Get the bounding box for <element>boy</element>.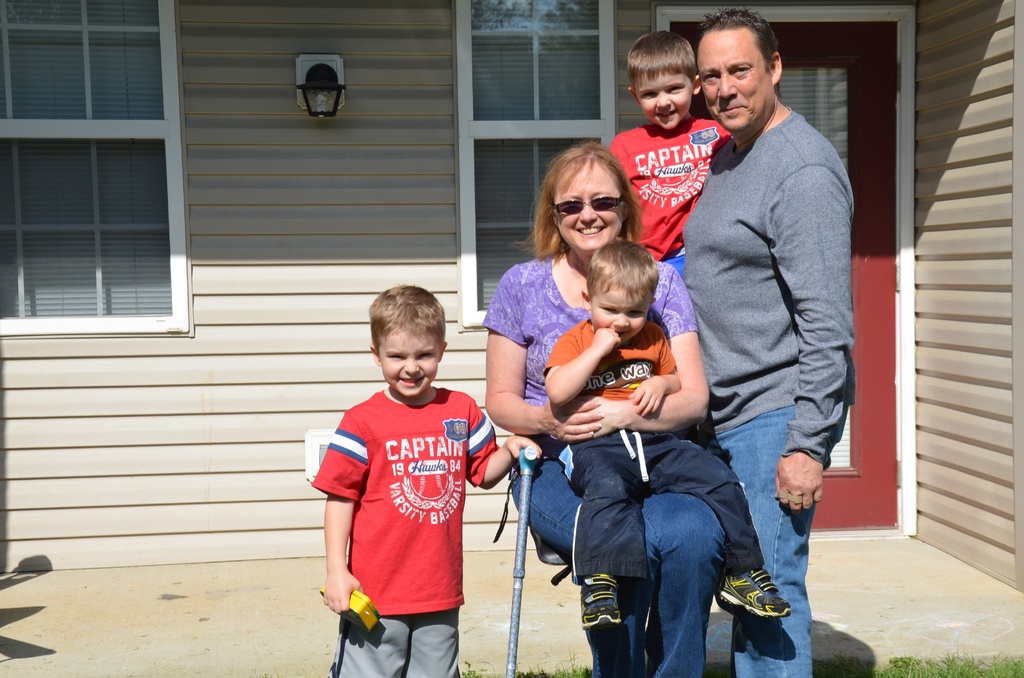
<region>300, 285, 496, 677</region>.
